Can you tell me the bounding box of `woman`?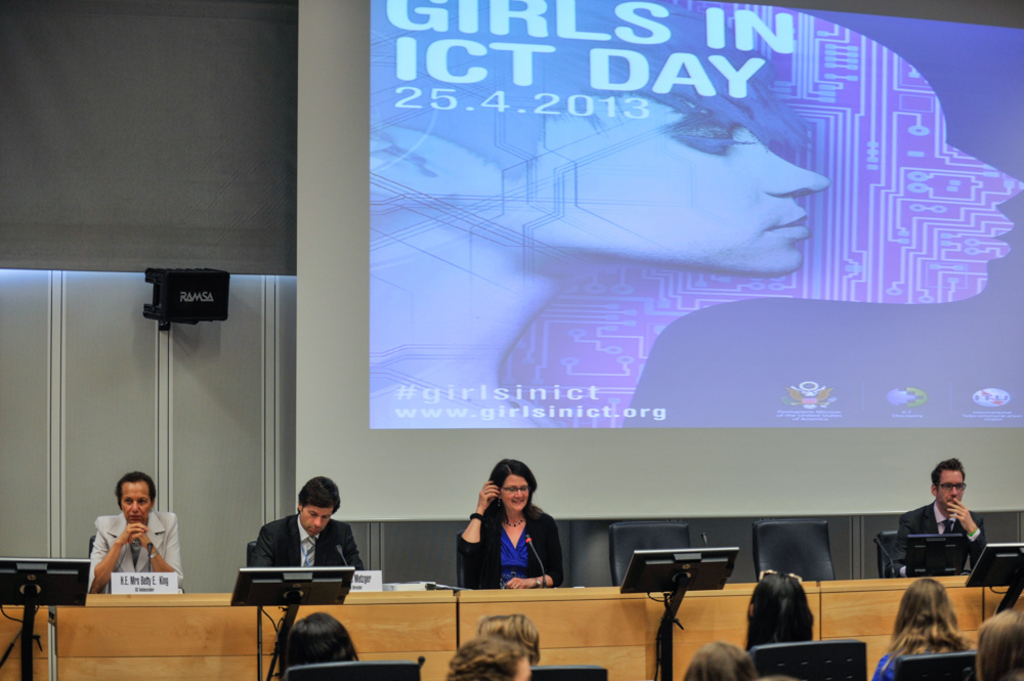
[left=872, top=578, right=968, bottom=680].
